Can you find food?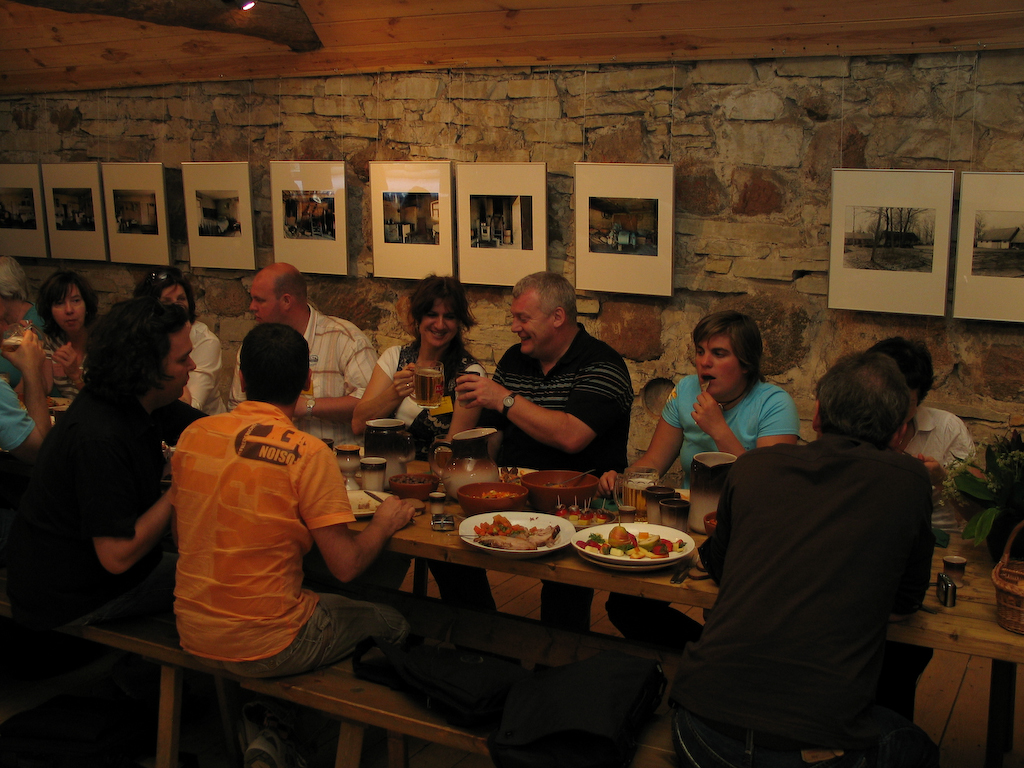
Yes, bounding box: Rect(537, 479, 572, 491).
